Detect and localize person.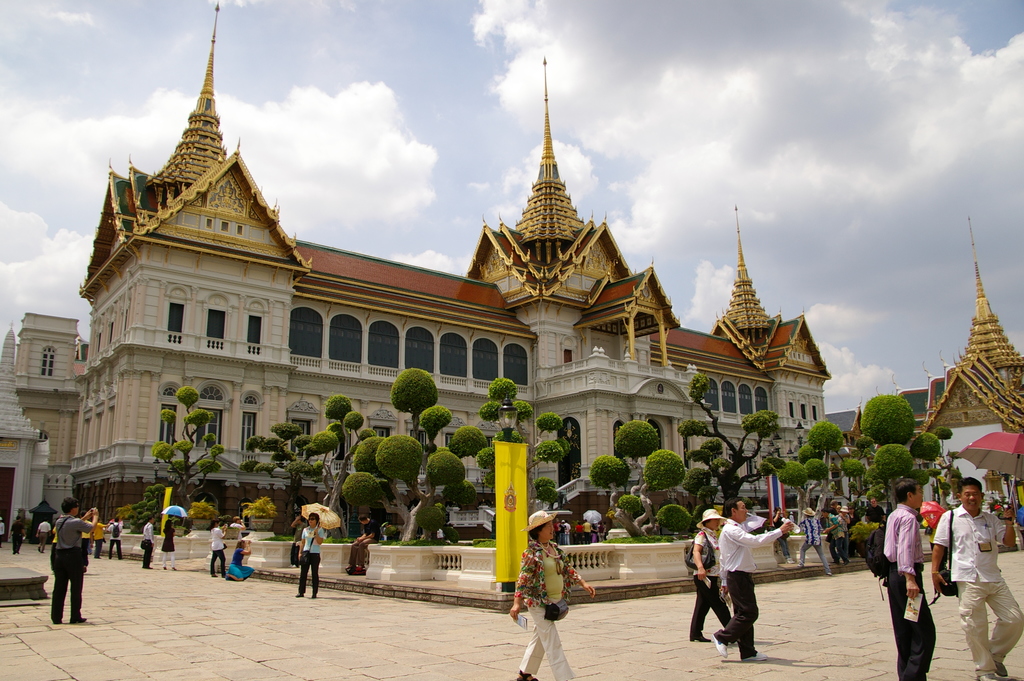
Localized at l=6, t=511, r=28, b=555.
